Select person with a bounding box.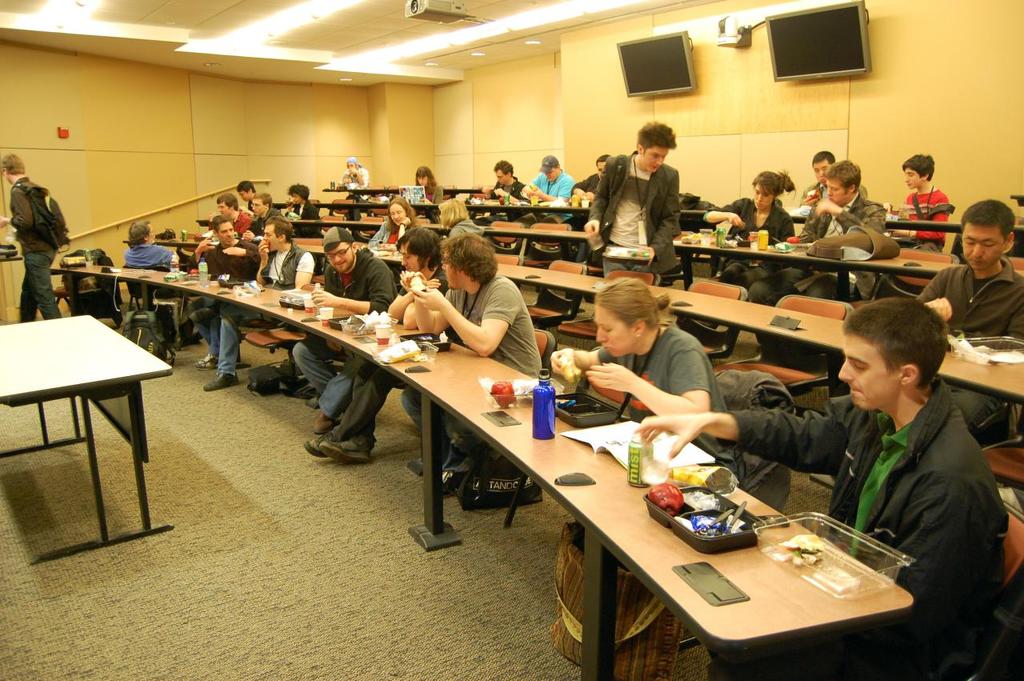
(left=285, top=216, right=403, bottom=433).
